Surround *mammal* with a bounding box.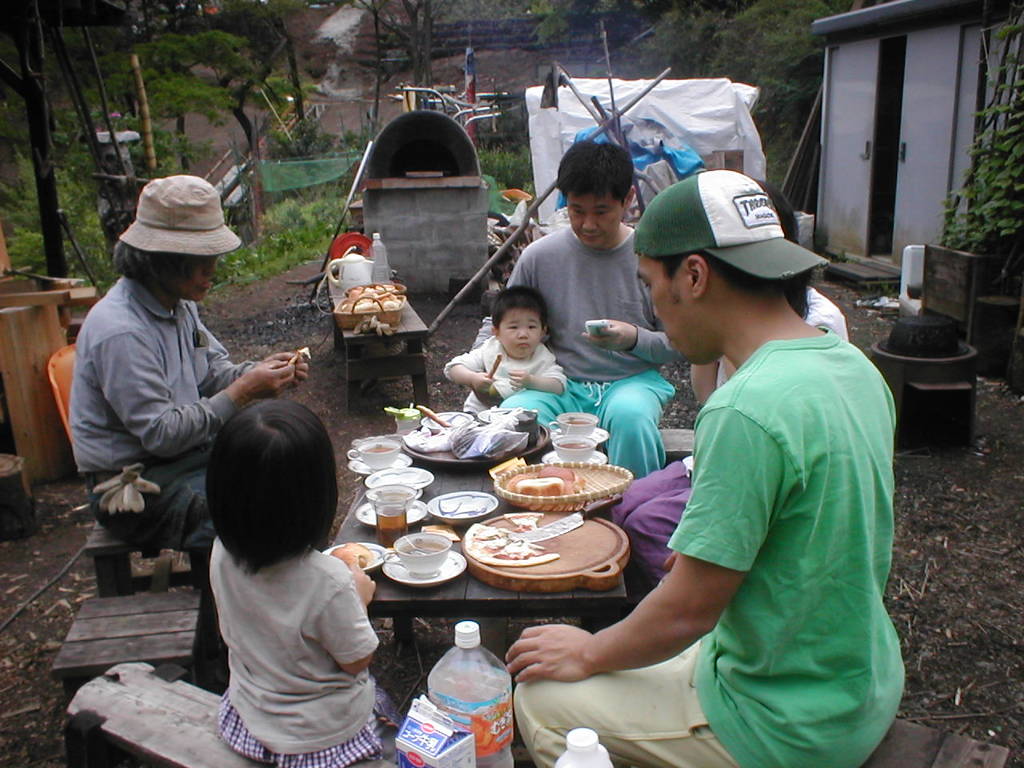
box(448, 284, 568, 422).
